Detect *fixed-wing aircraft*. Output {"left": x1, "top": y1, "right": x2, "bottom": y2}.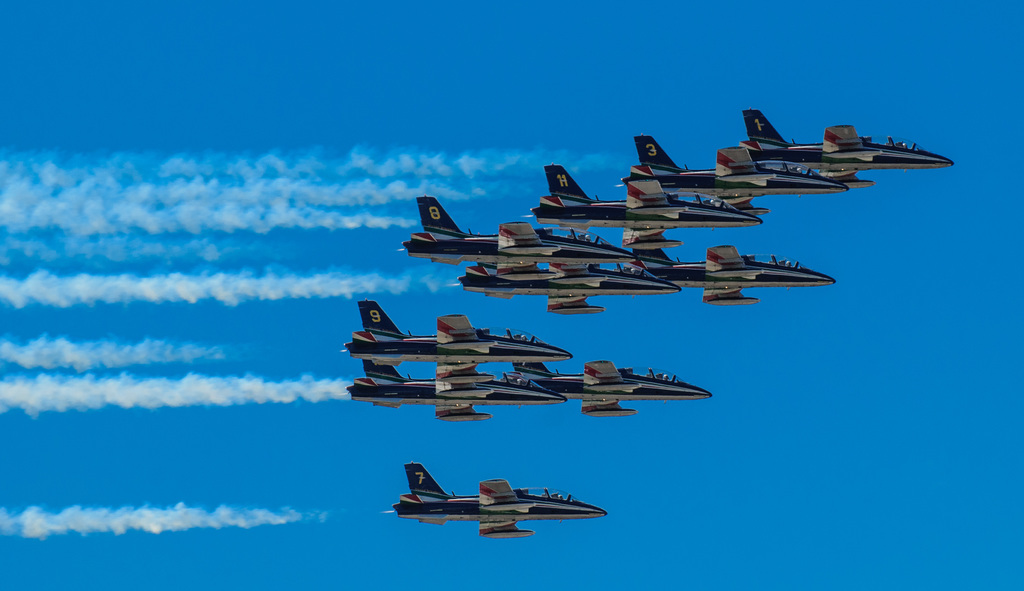
{"left": 334, "top": 298, "right": 570, "bottom": 368}.
